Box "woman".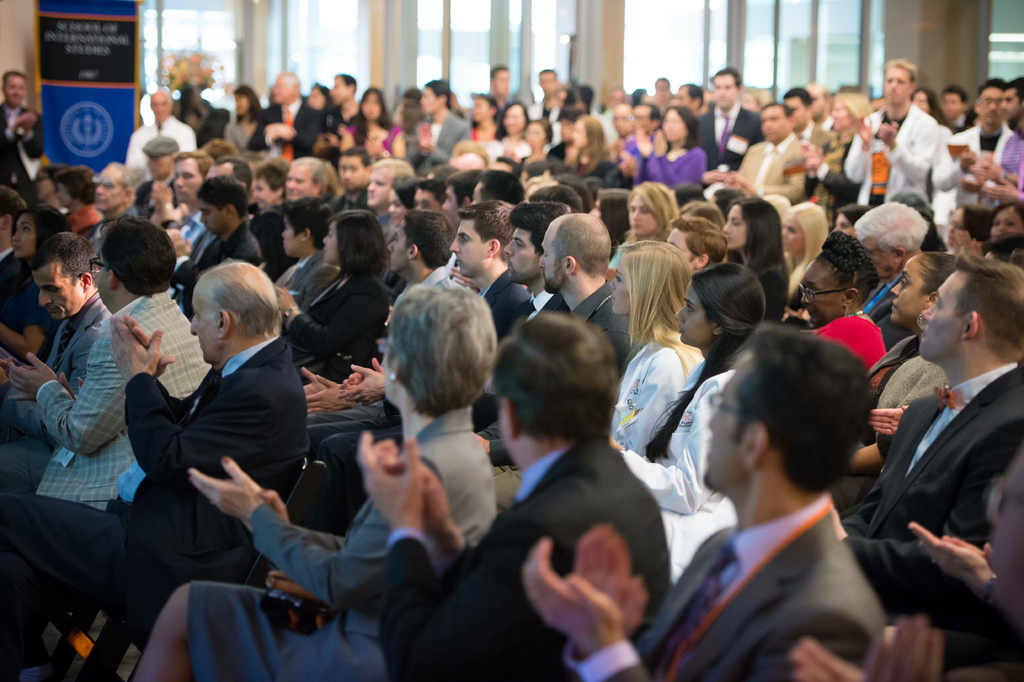
624,176,680,247.
